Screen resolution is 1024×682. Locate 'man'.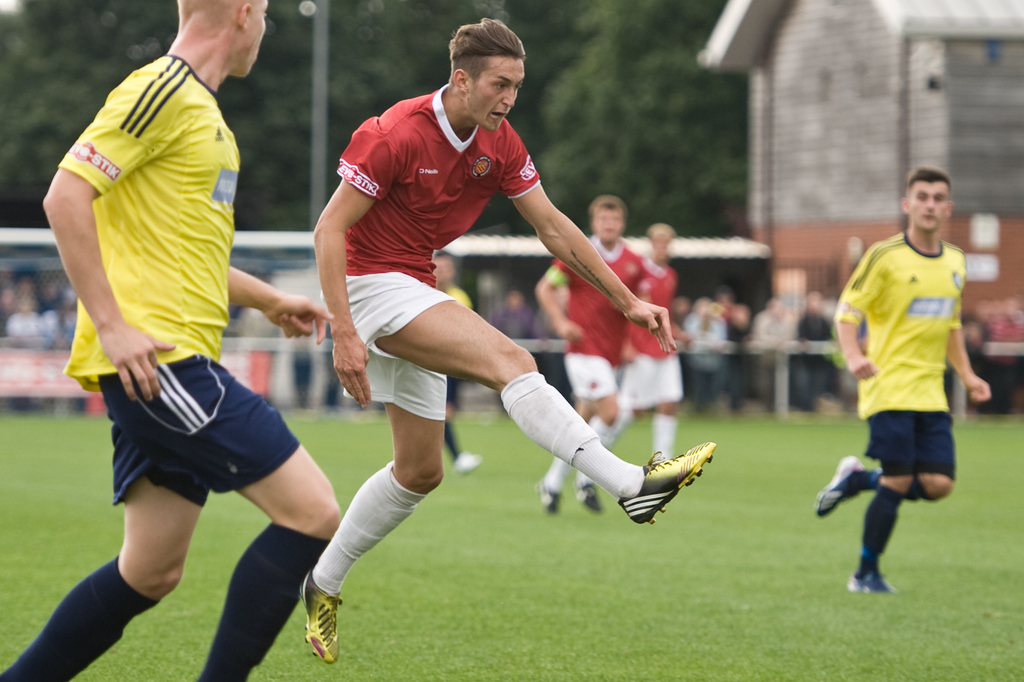
(824, 173, 989, 606).
